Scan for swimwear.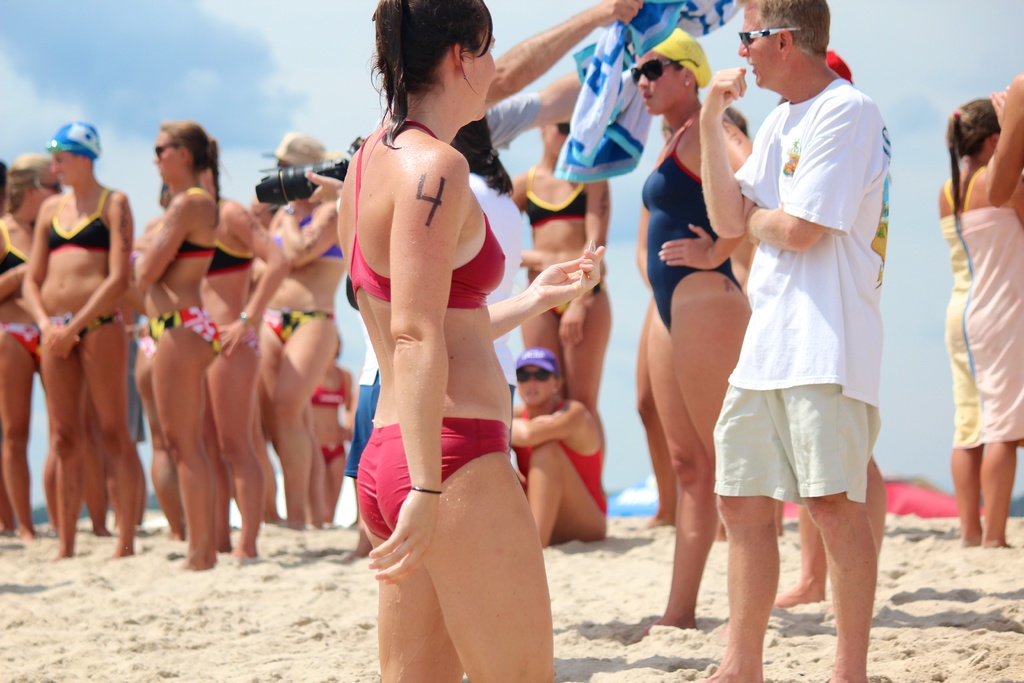
Scan result: <box>524,169,586,224</box>.
